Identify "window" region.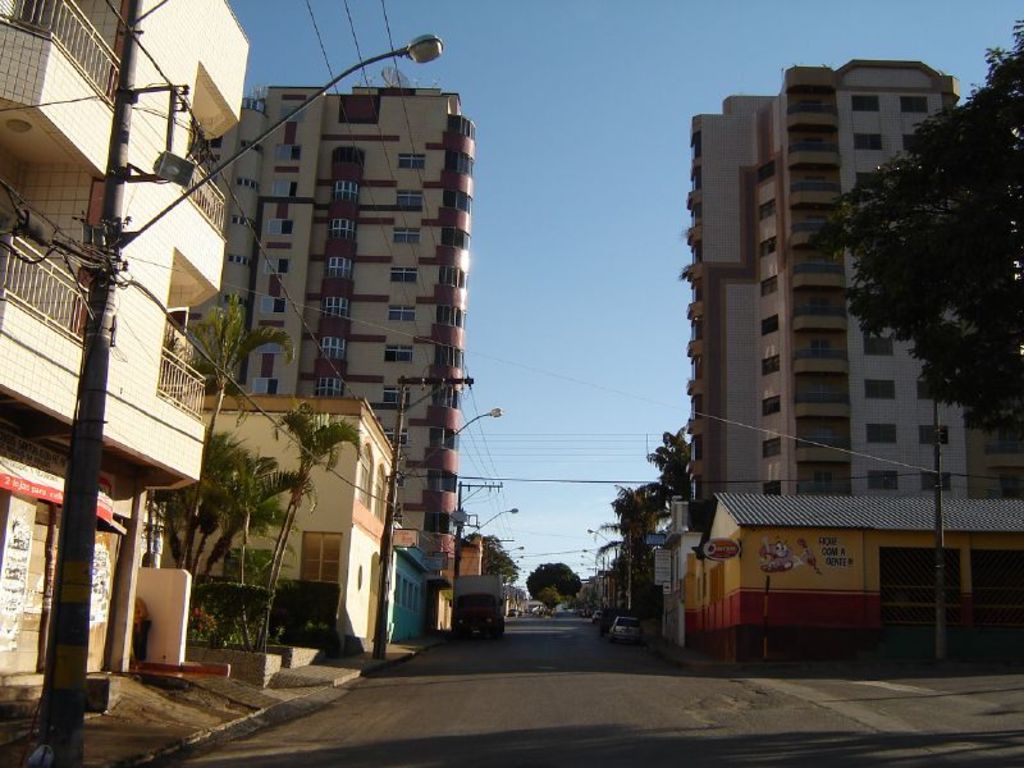
Region: 389/270/420/282.
